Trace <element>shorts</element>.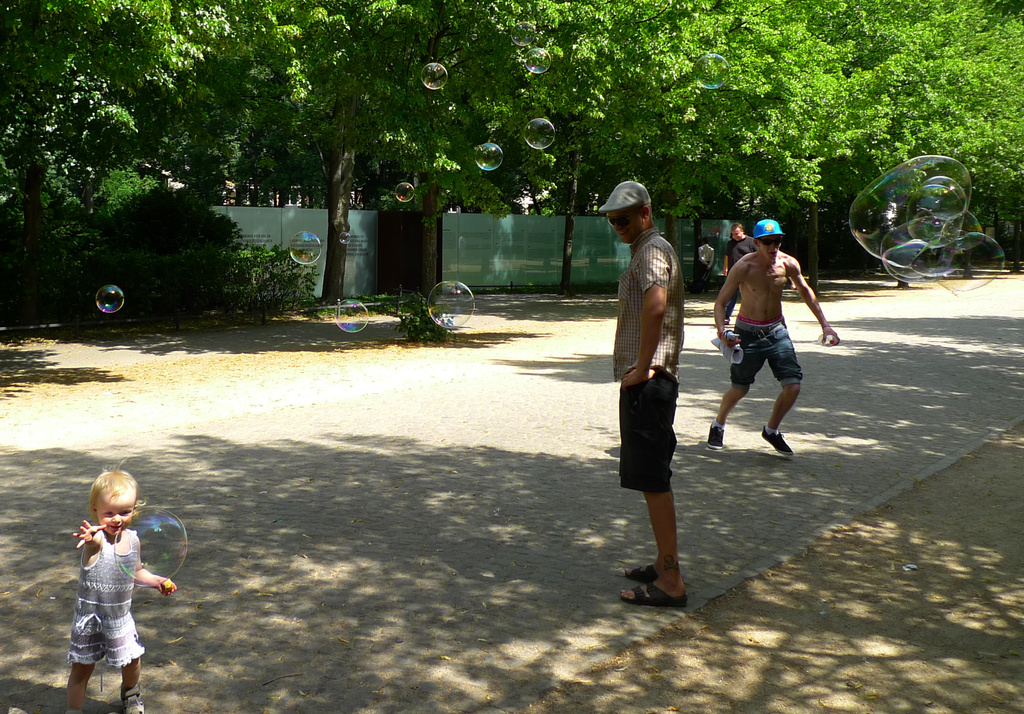
Traced to 728:320:804:388.
